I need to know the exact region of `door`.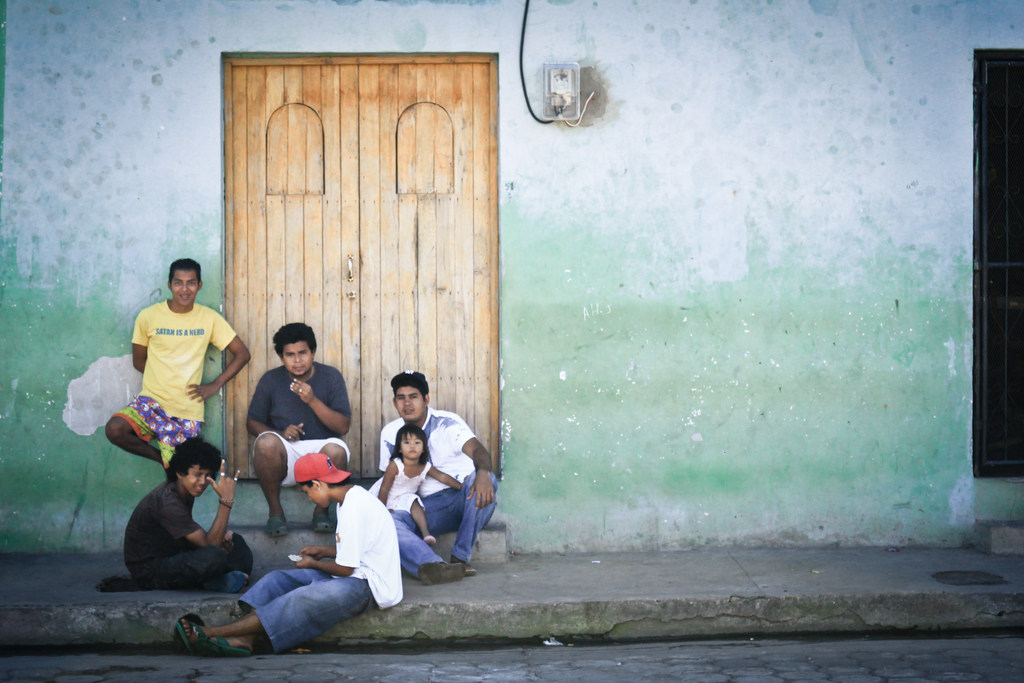
Region: x1=976 y1=49 x2=1023 y2=476.
